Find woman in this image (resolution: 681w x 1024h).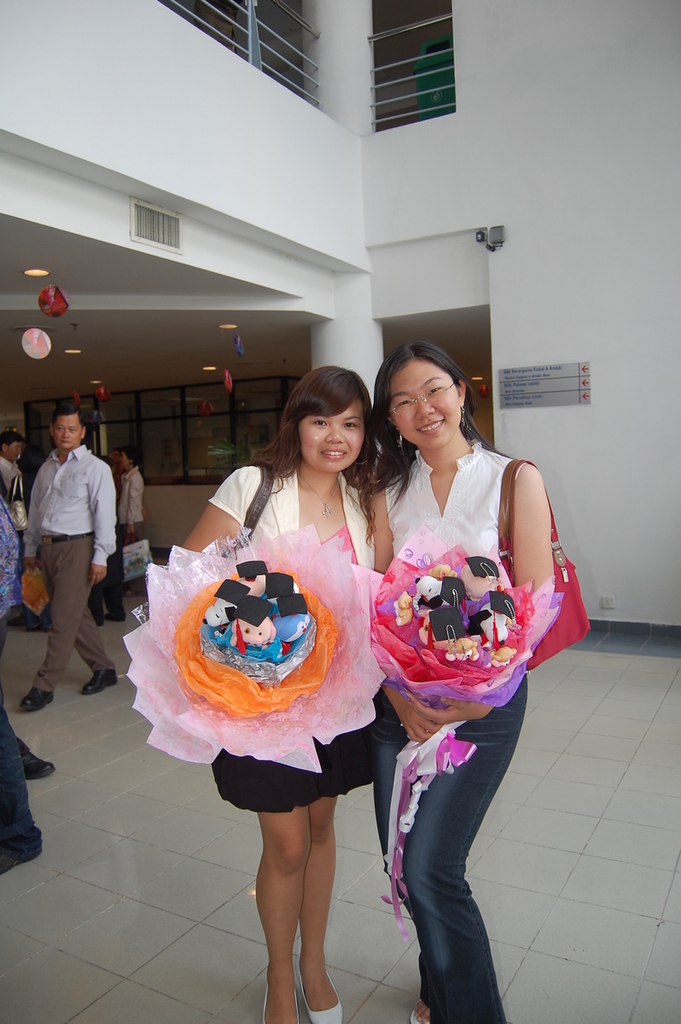
detection(348, 335, 568, 991).
